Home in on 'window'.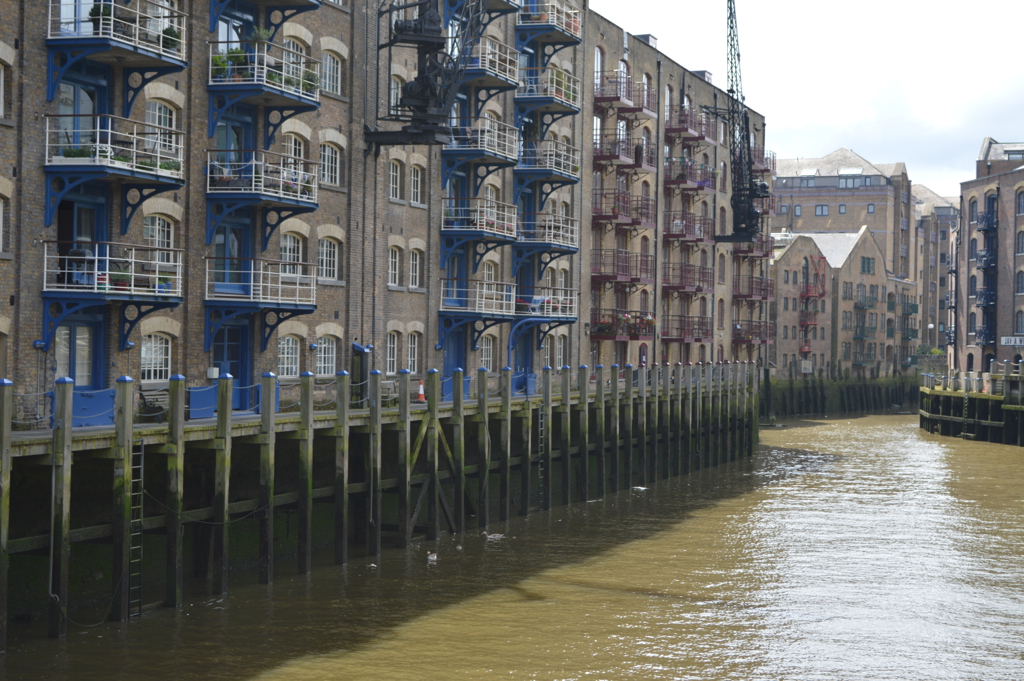
Homed in at BBox(1, 41, 14, 121).
